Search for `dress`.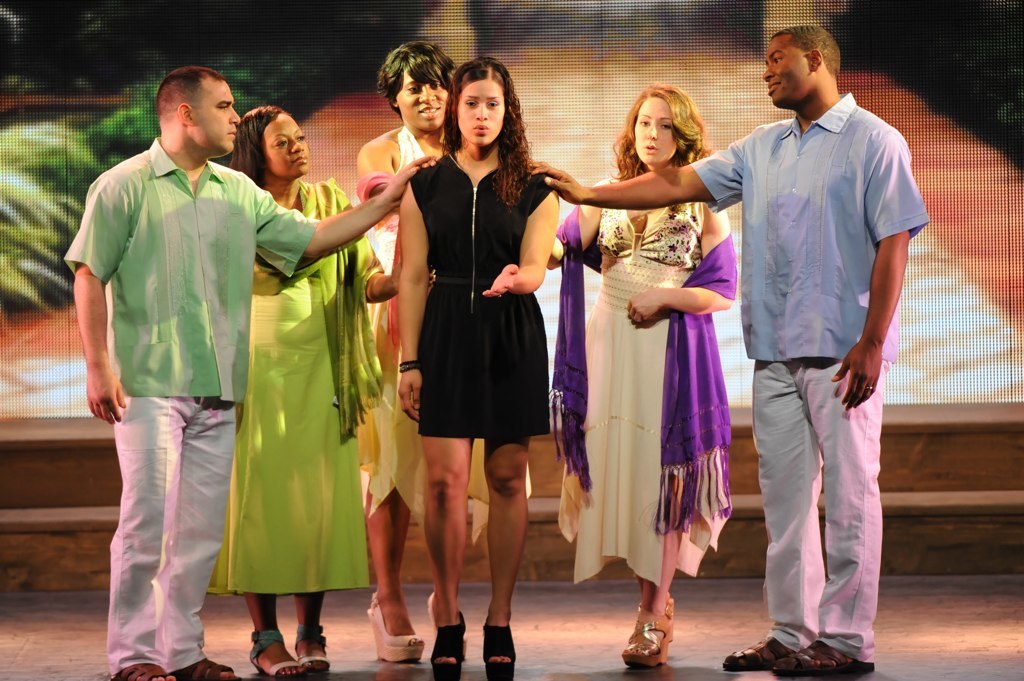
Found at 215 212 369 613.
